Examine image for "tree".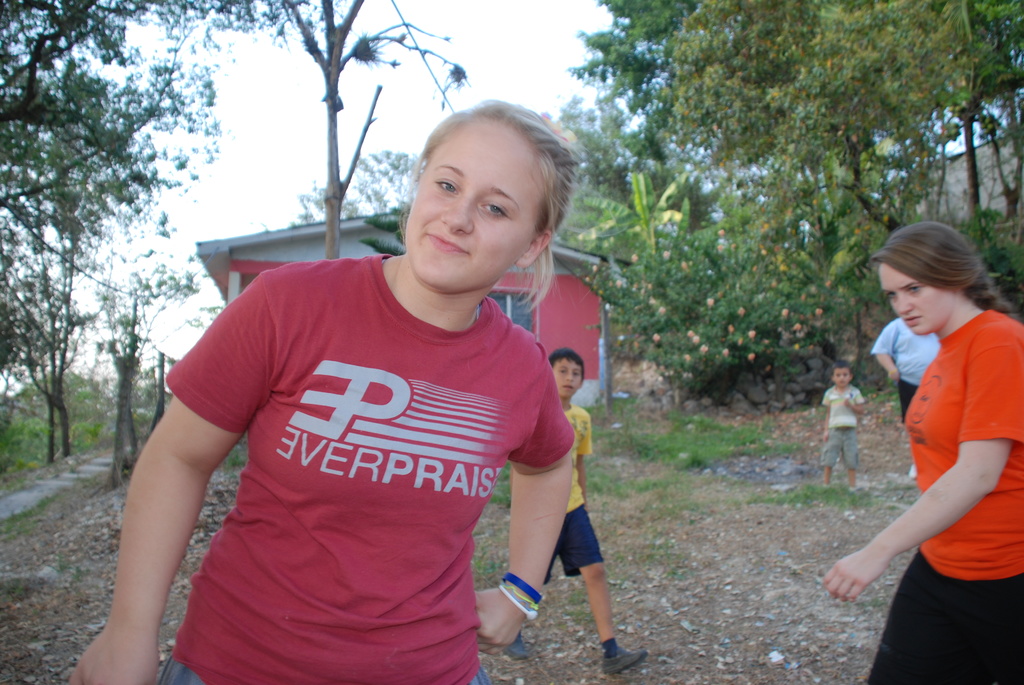
Examination result: pyautogui.locateOnScreen(279, 147, 429, 231).
